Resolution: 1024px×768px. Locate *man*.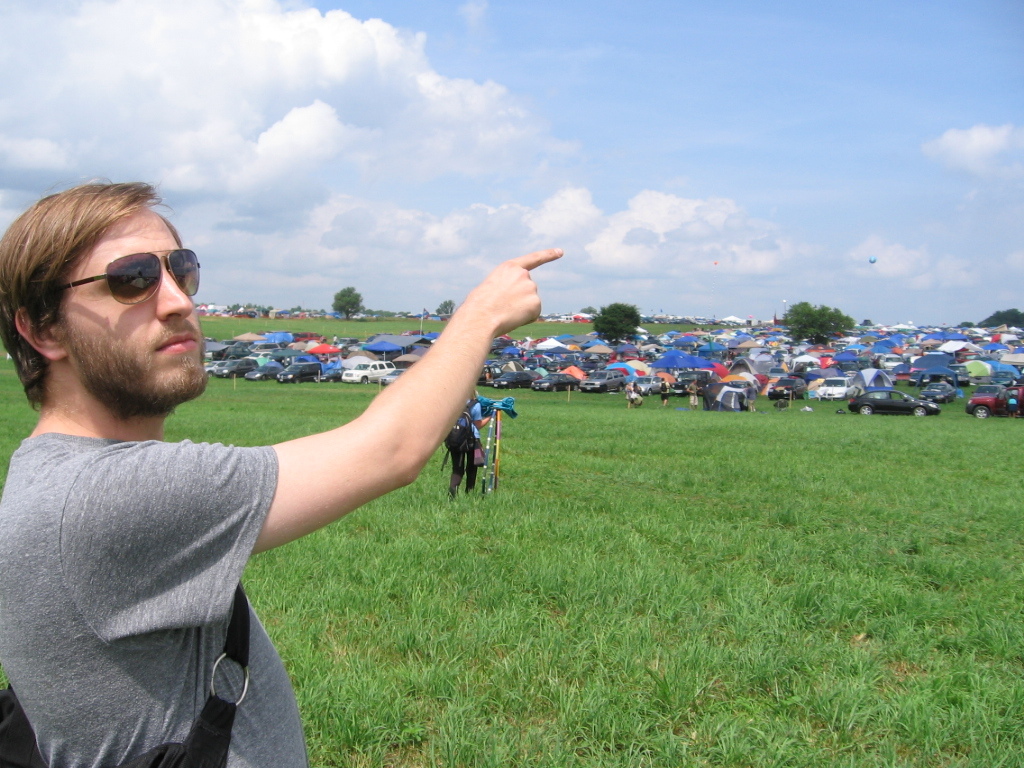
bbox=[1, 172, 514, 749].
